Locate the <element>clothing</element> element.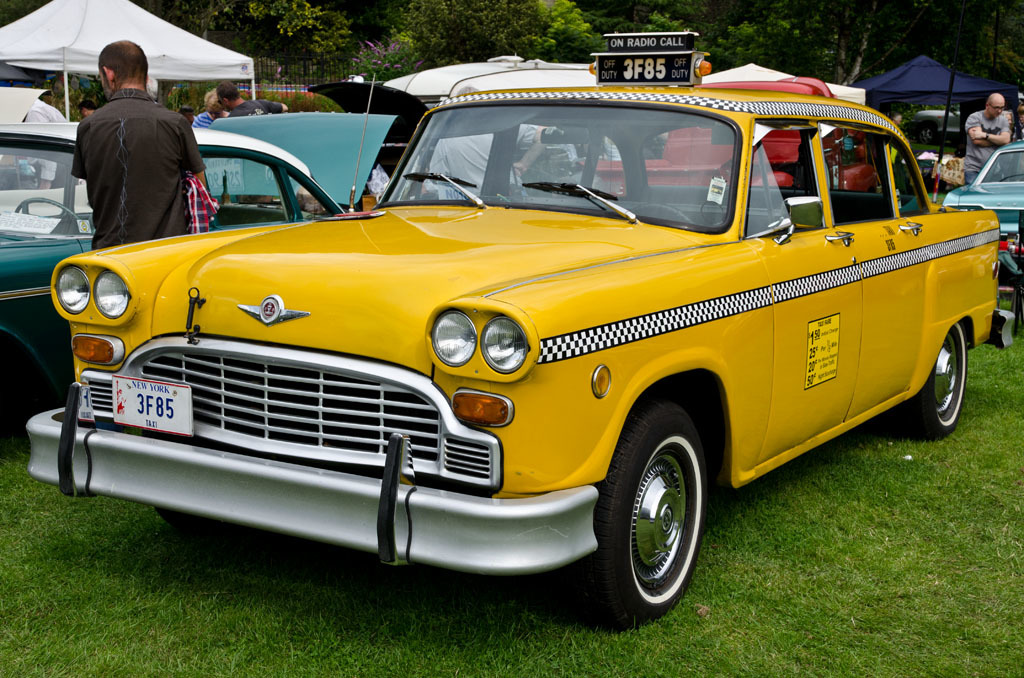
Element bbox: (73, 79, 217, 255).
